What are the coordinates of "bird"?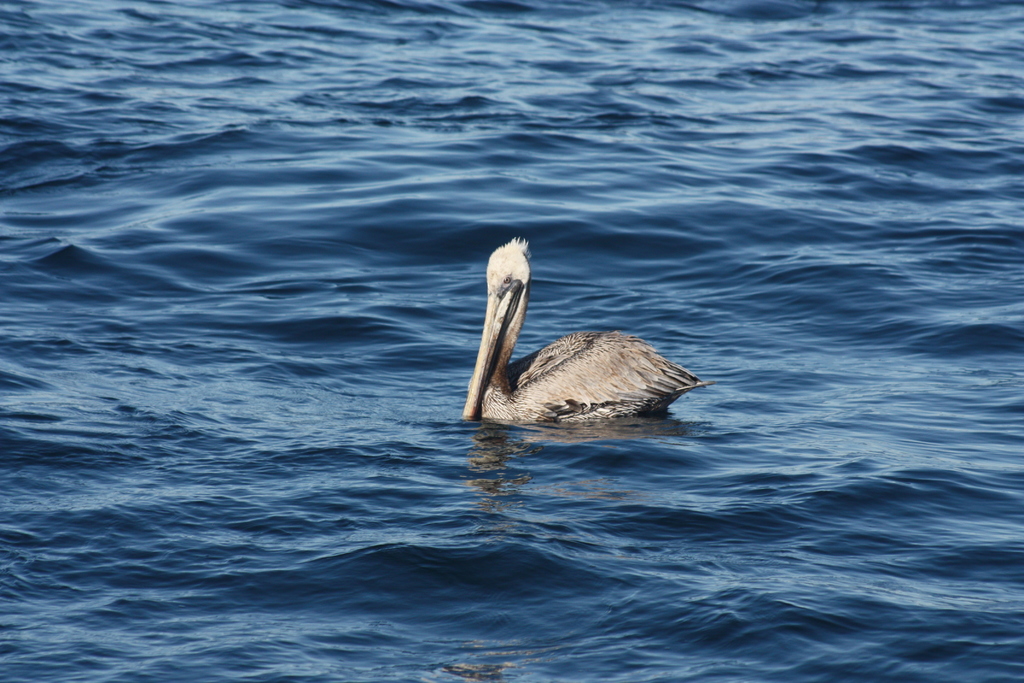
465, 242, 699, 425.
